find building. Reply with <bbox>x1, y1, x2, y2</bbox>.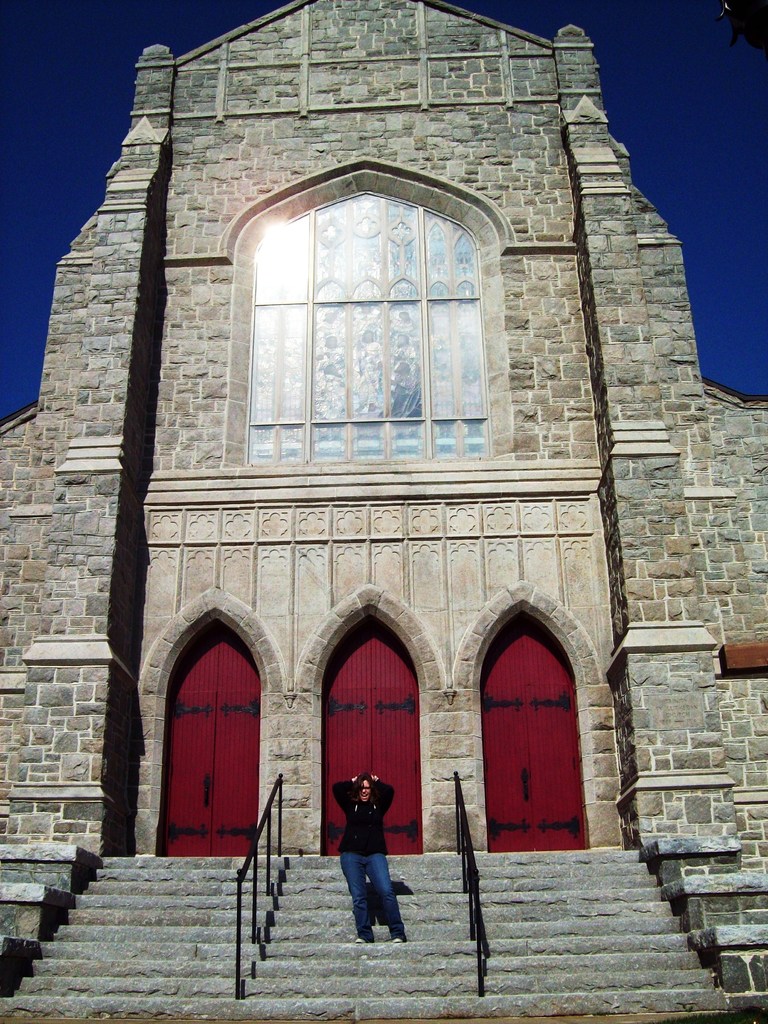
<bbox>0, 0, 767, 1023</bbox>.
